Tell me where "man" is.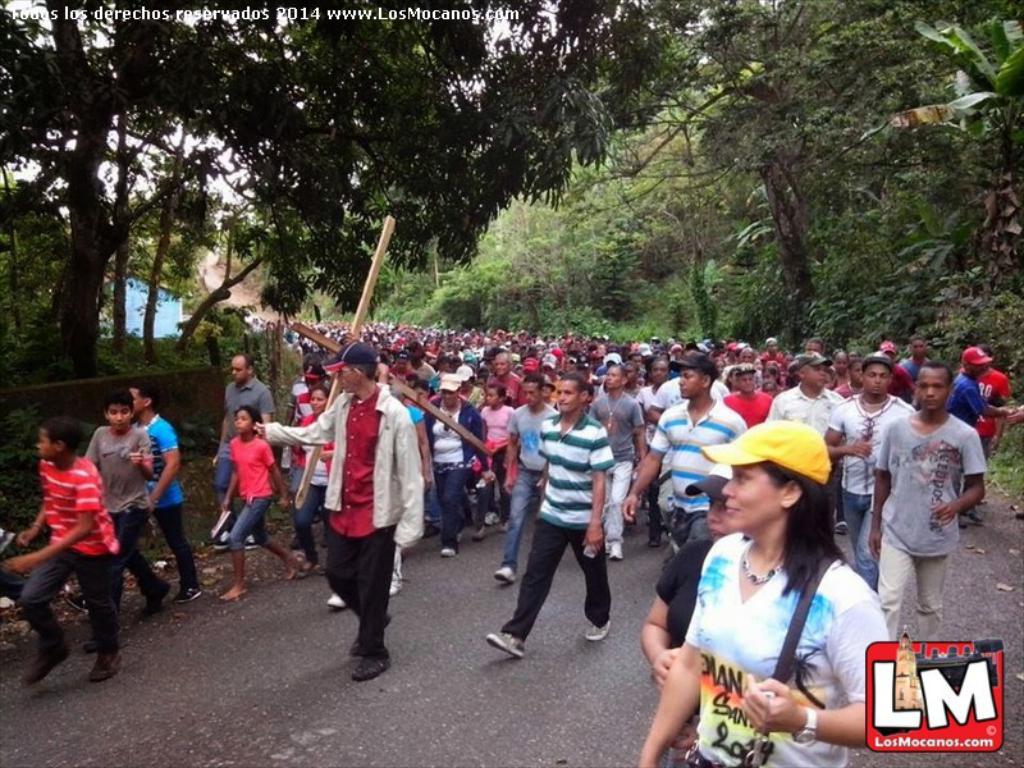
"man" is at l=863, t=360, r=989, b=649.
